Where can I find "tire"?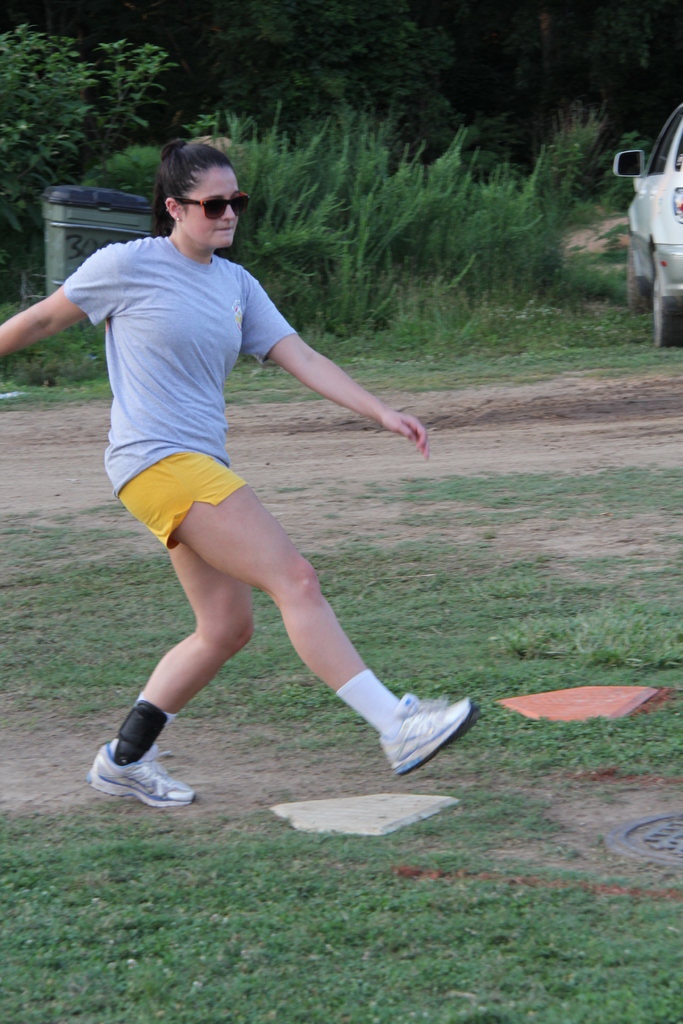
You can find it at crop(625, 246, 657, 312).
